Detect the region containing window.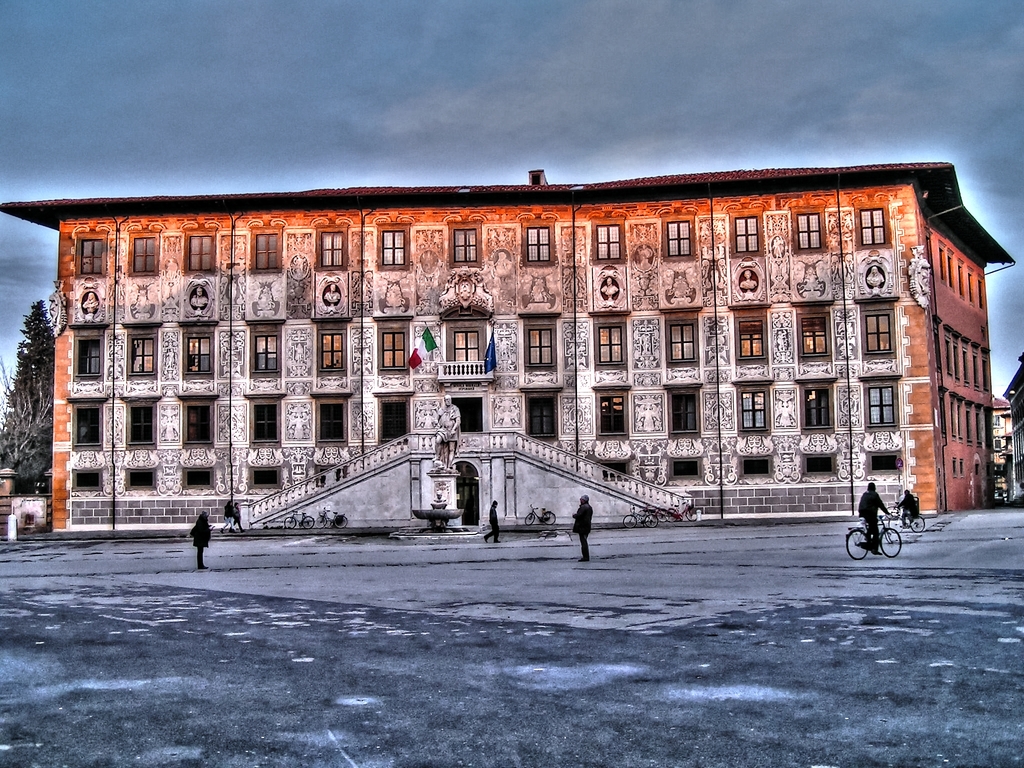
<bbox>184, 408, 218, 449</bbox>.
